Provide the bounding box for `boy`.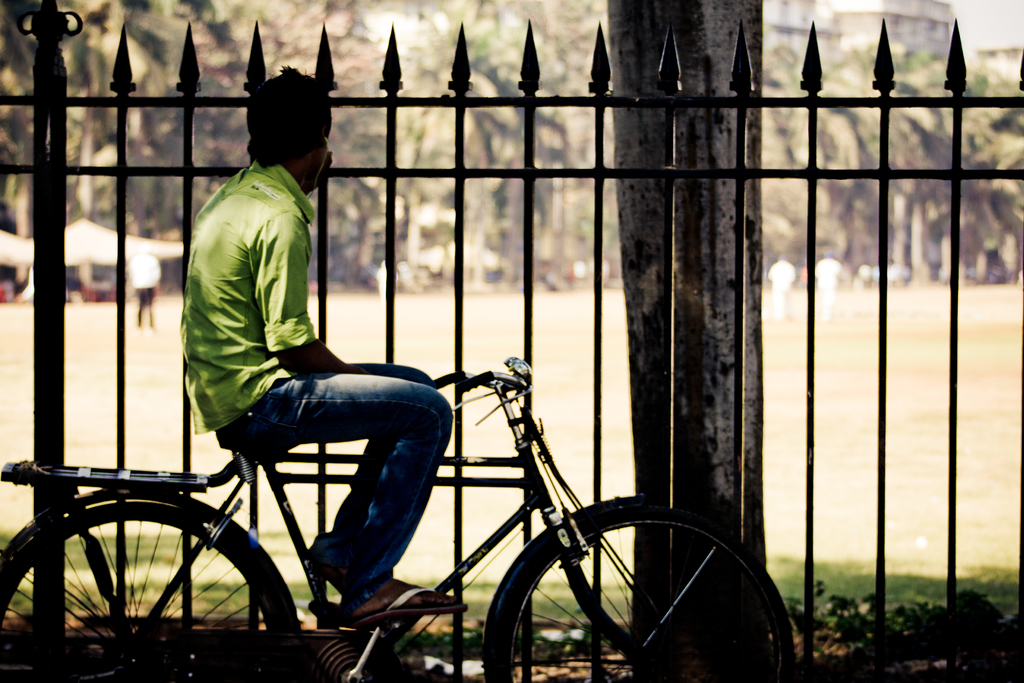
l=170, t=94, r=460, b=616.
